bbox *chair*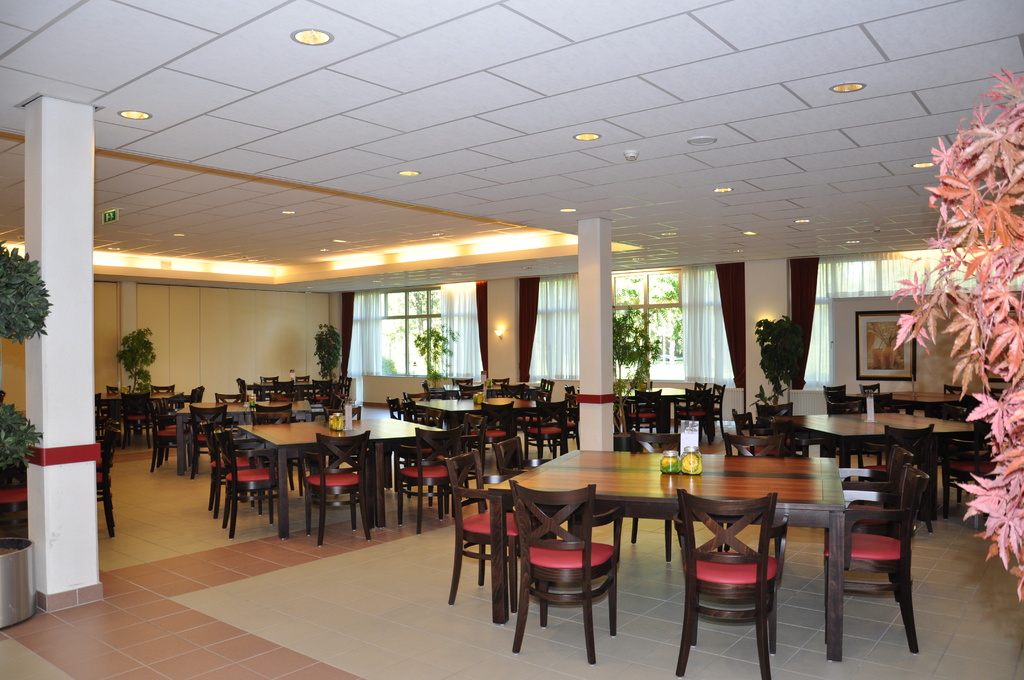
l=858, t=384, r=880, b=394
